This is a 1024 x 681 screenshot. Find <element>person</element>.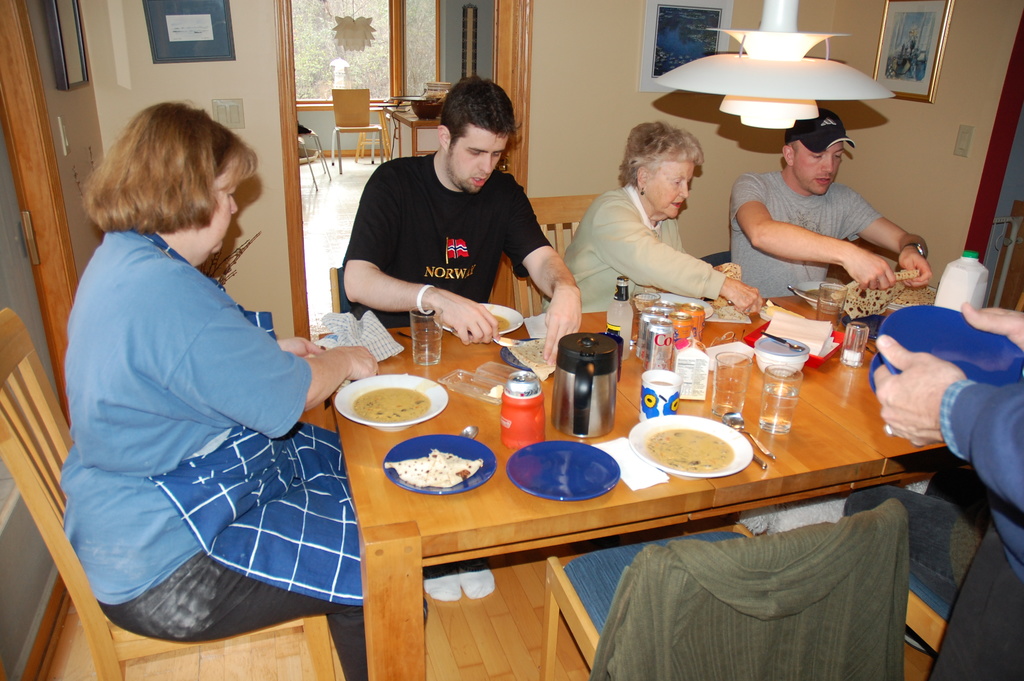
Bounding box: detection(332, 74, 570, 352).
